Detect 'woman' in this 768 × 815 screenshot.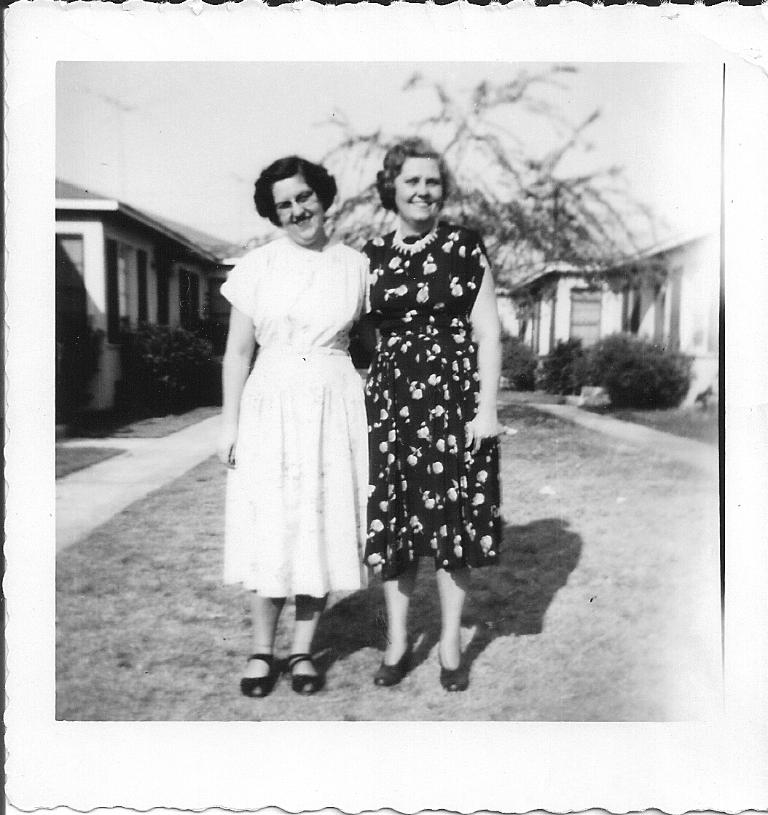
Detection: region(216, 160, 396, 672).
